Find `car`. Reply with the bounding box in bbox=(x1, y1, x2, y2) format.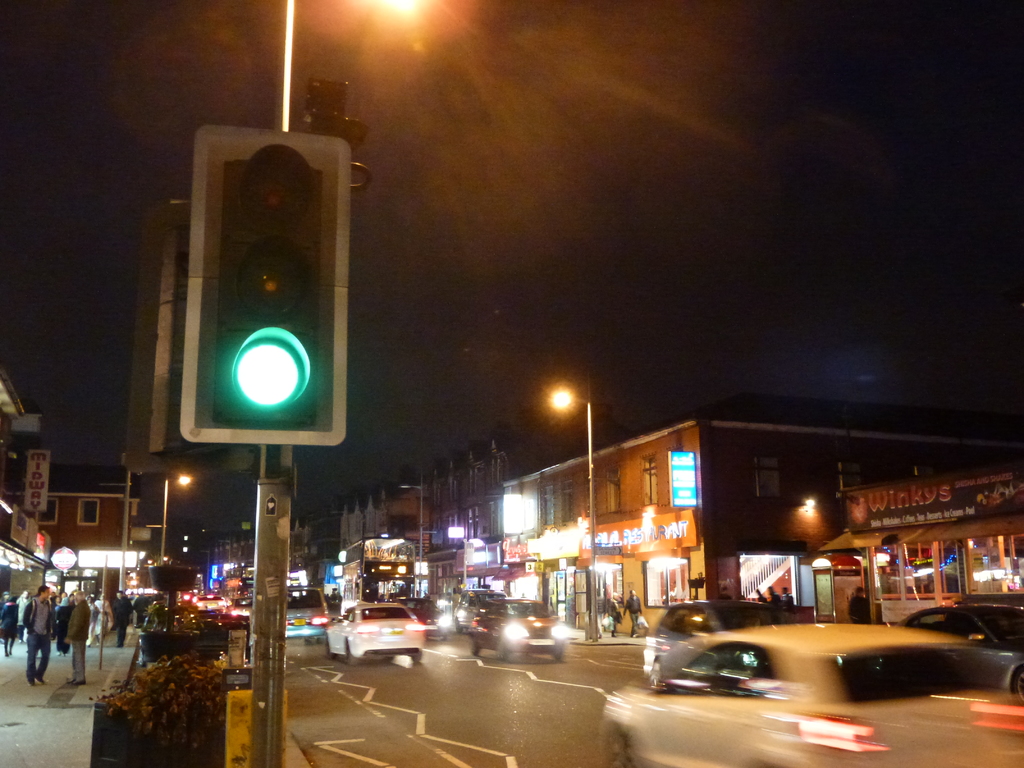
bbox=(471, 604, 568, 663).
